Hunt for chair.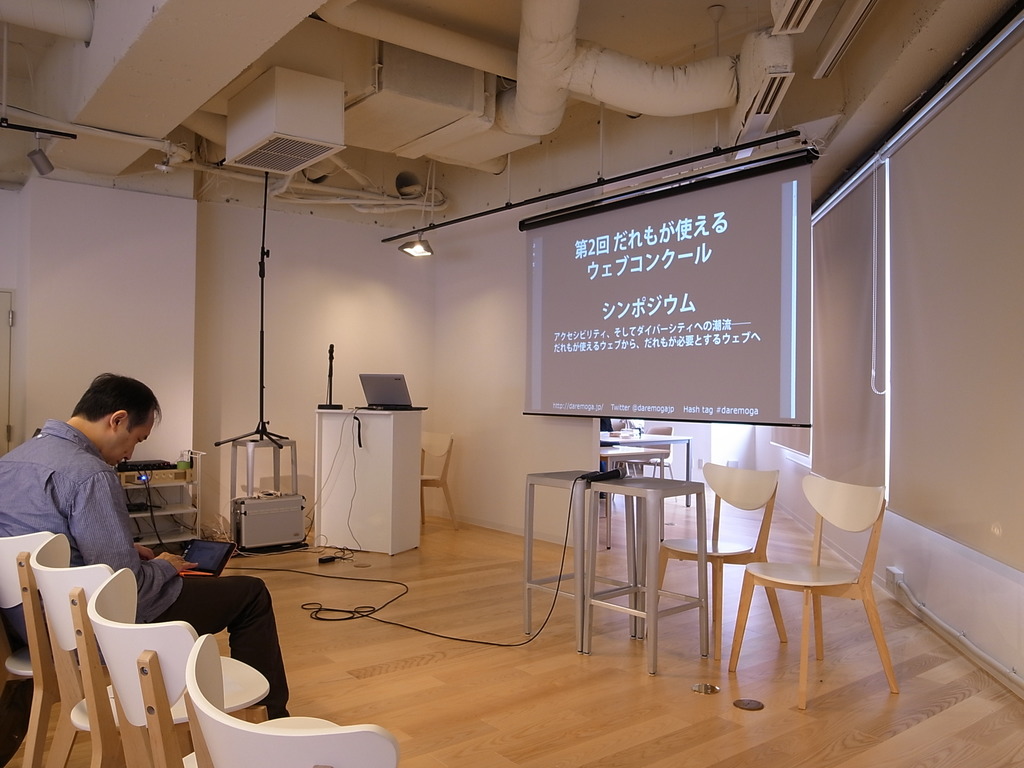
Hunted down at {"x1": 184, "y1": 632, "x2": 401, "y2": 767}.
